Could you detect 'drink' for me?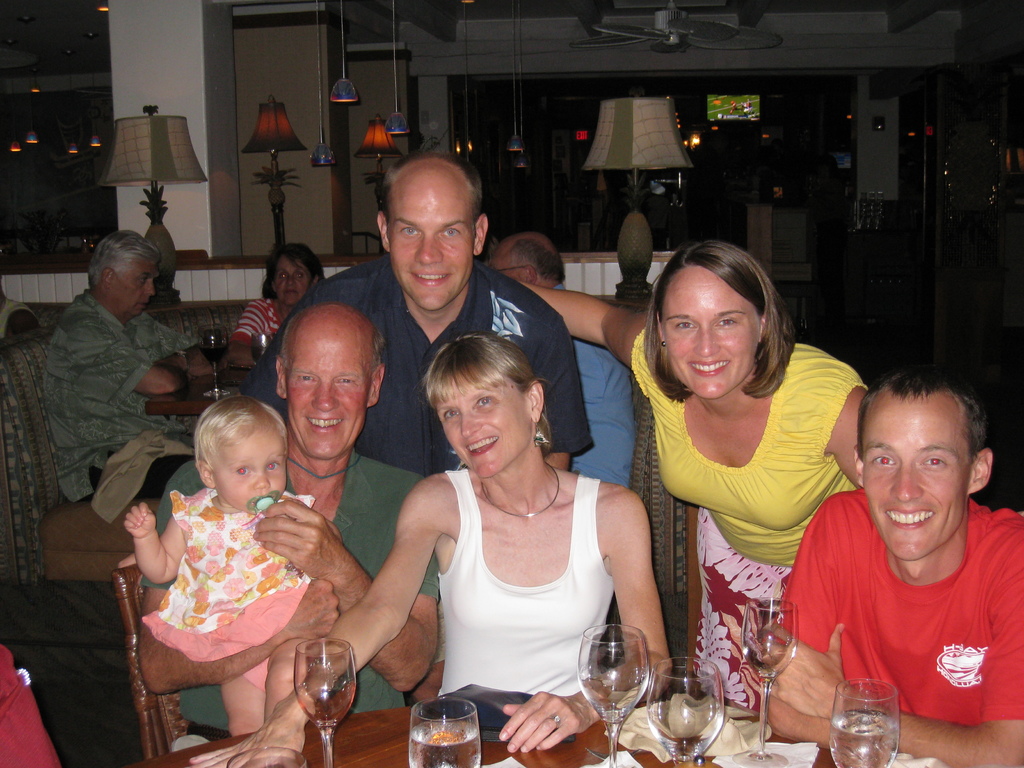
Detection result: pyautogui.locateOnScreen(830, 708, 900, 767).
